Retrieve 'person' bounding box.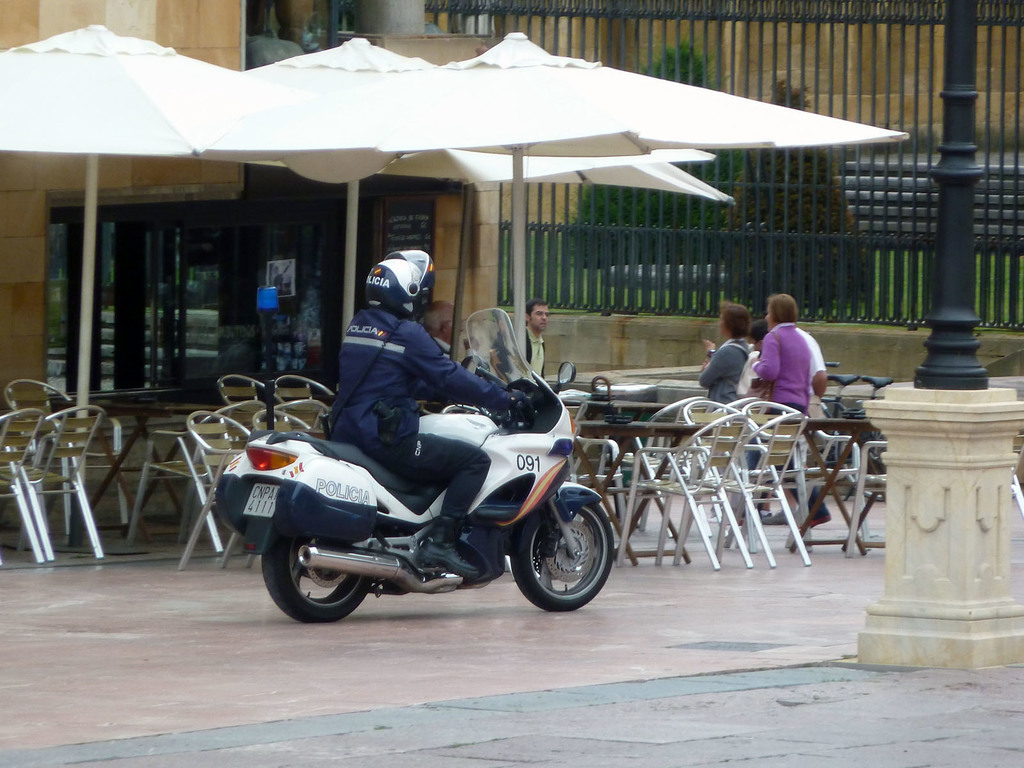
Bounding box: (x1=428, y1=304, x2=467, y2=366).
